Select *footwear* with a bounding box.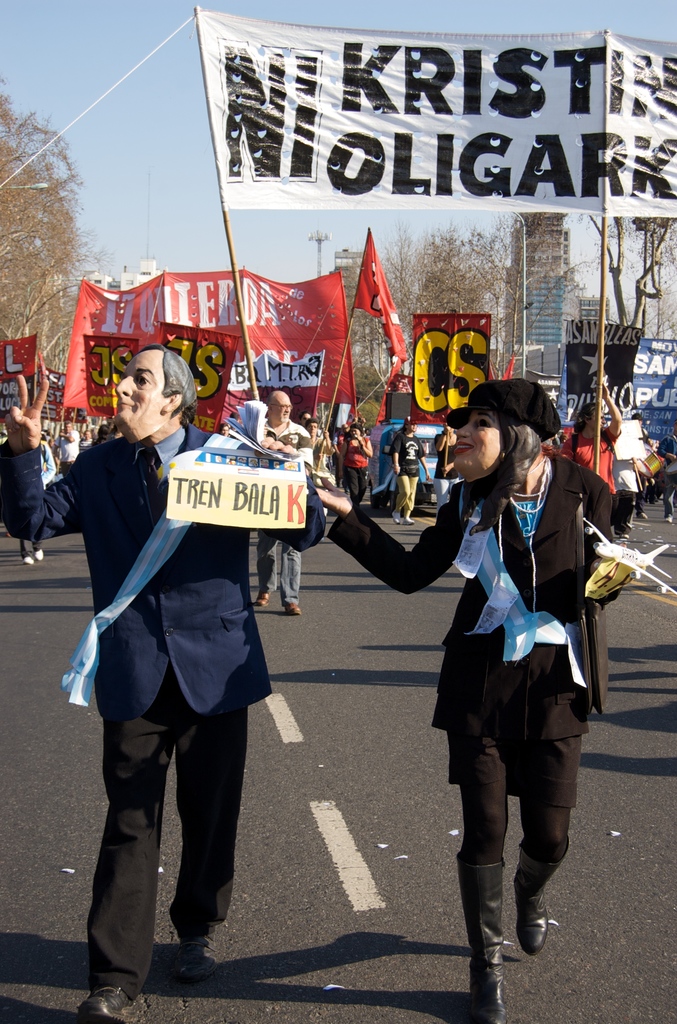
637, 510, 648, 520.
